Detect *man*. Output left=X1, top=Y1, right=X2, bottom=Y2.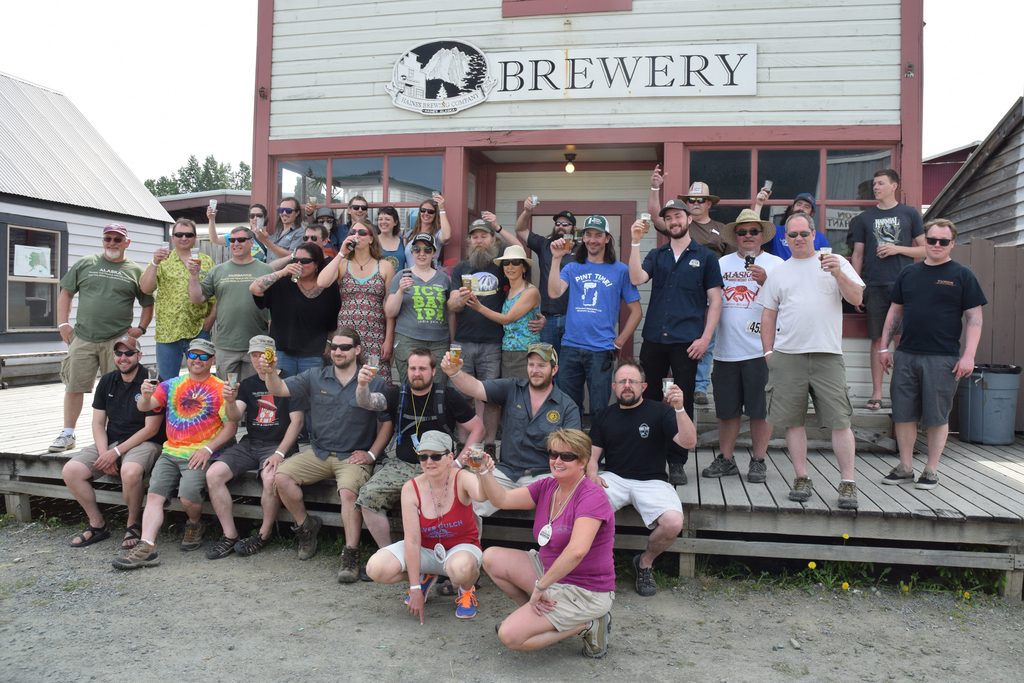
left=61, top=331, right=168, bottom=548.
